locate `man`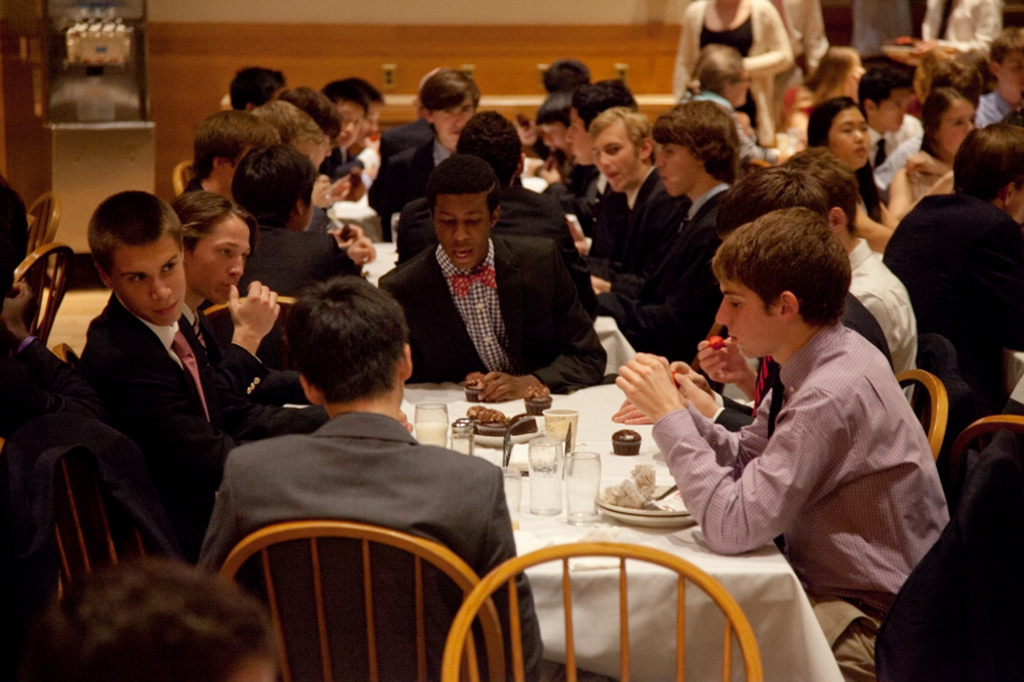
361/71/482/218
